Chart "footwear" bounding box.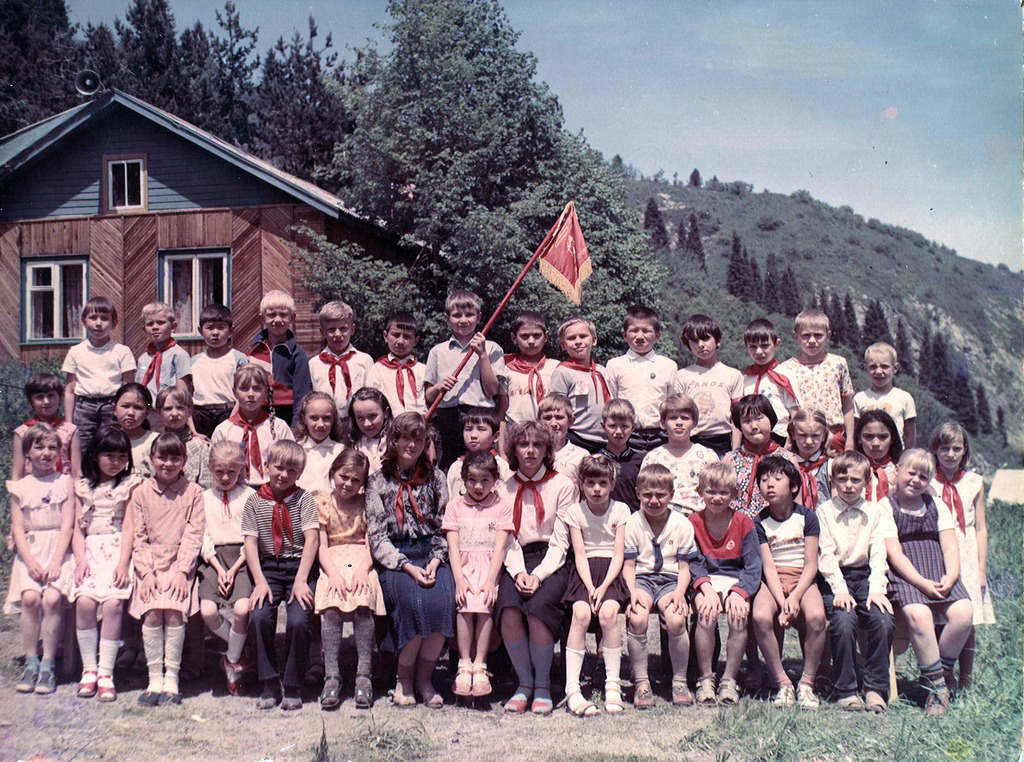
Charted: BBox(97, 670, 117, 699).
